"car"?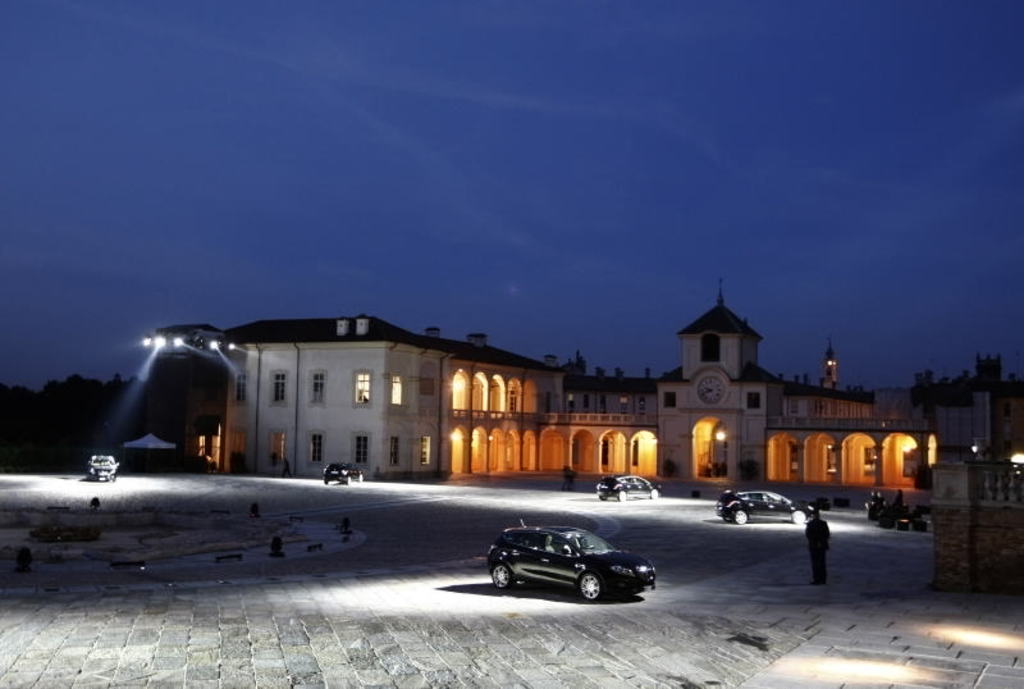
<bbox>481, 519, 659, 601</bbox>
